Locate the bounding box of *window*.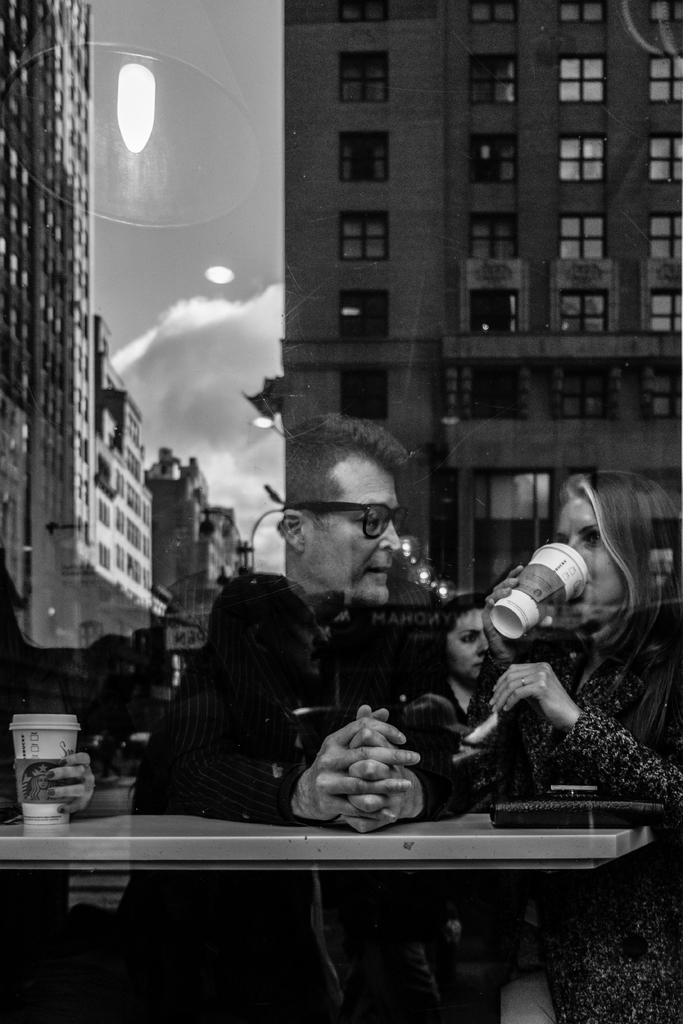
Bounding box: <box>635,204,682,260</box>.
